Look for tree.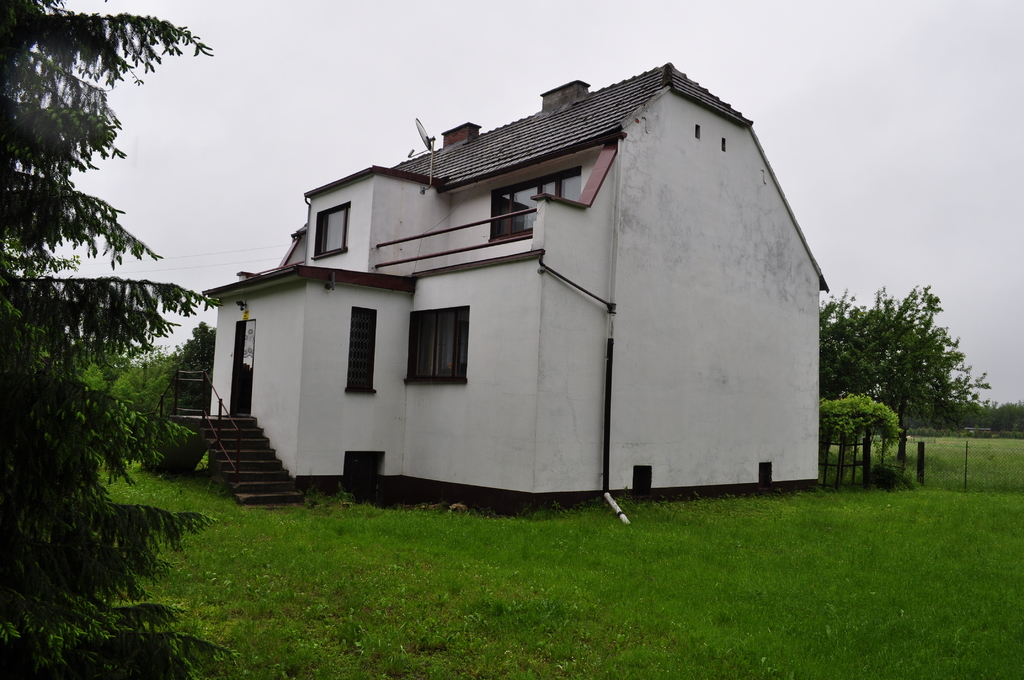
Found: (979, 394, 1023, 443).
